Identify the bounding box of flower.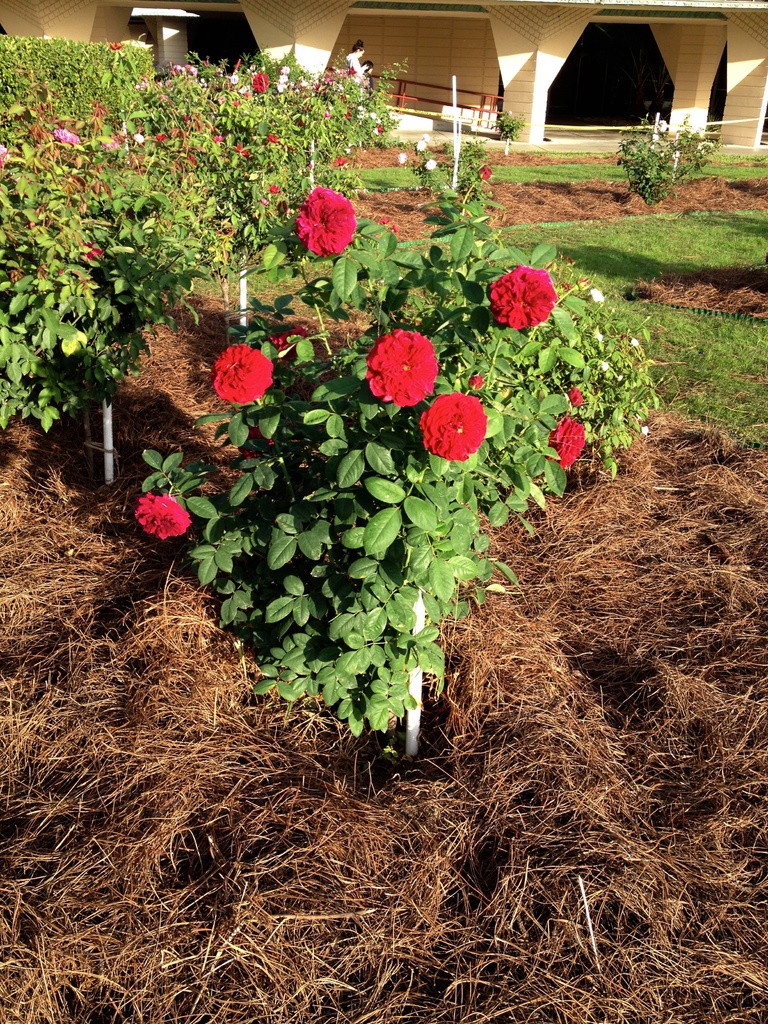
region(650, 134, 659, 141).
